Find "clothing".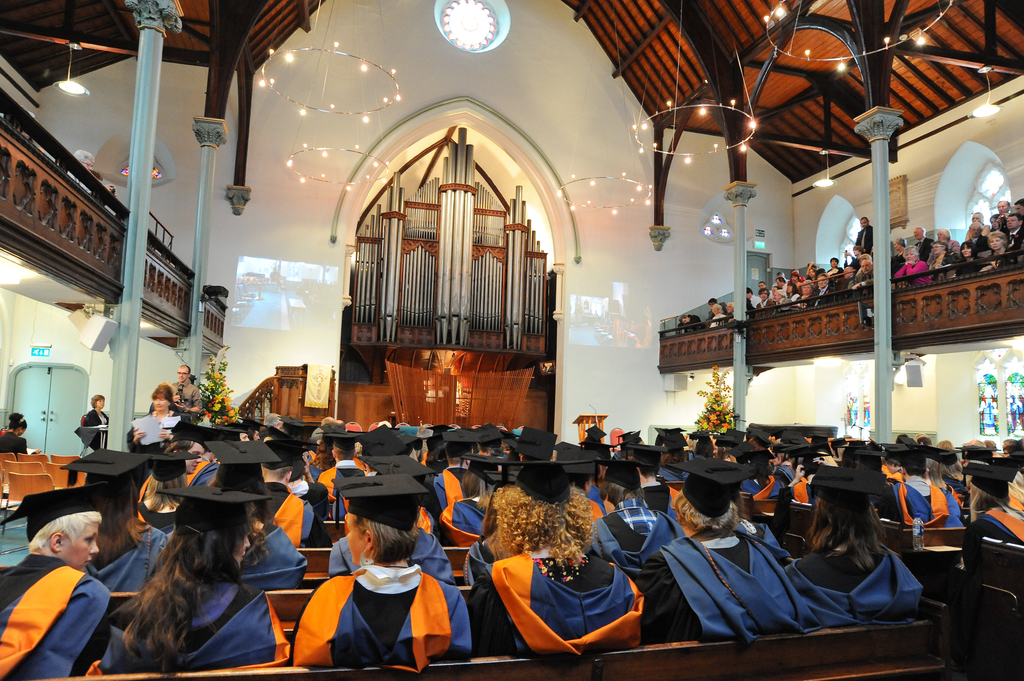
pyautogui.locateOnScreen(584, 486, 605, 518).
